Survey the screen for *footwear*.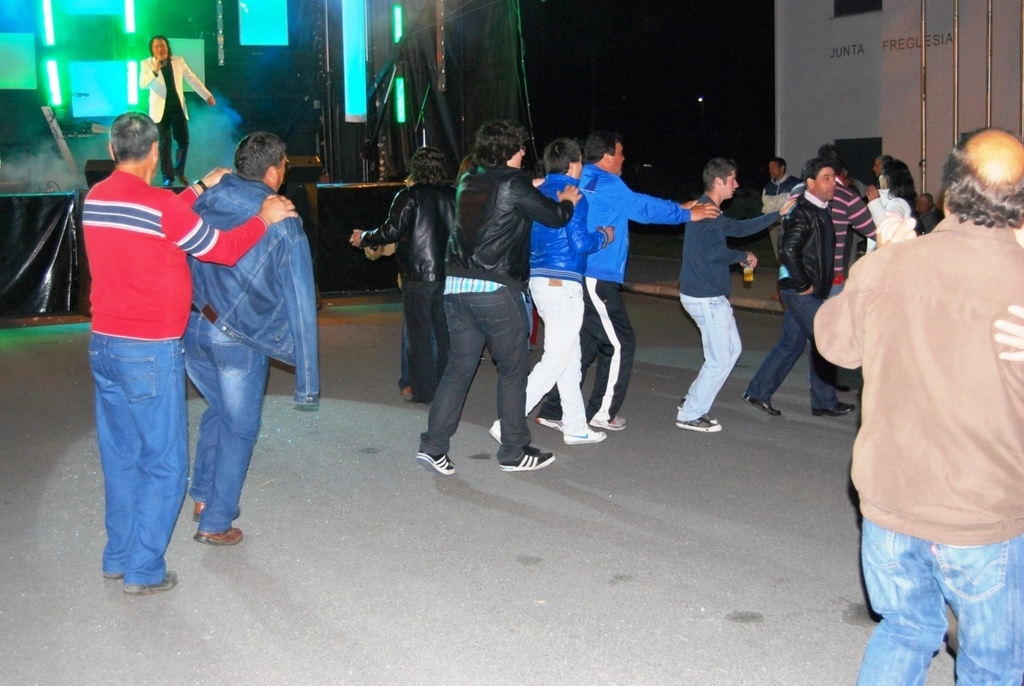
Survey found: 810, 403, 854, 417.
